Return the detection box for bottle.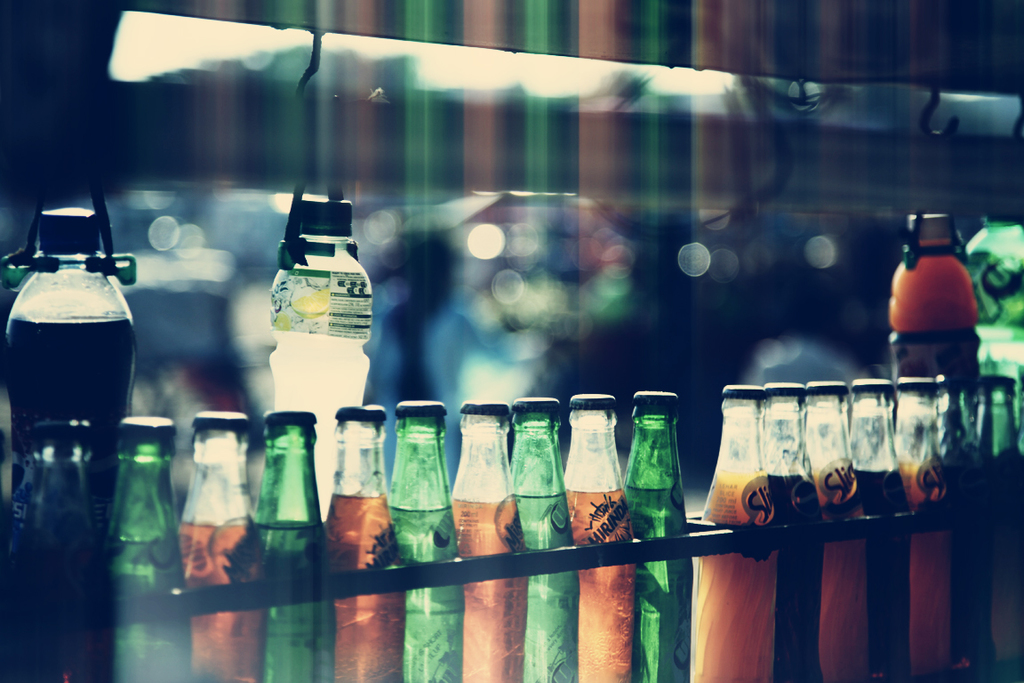
<box>0,420,136,682</box>.
